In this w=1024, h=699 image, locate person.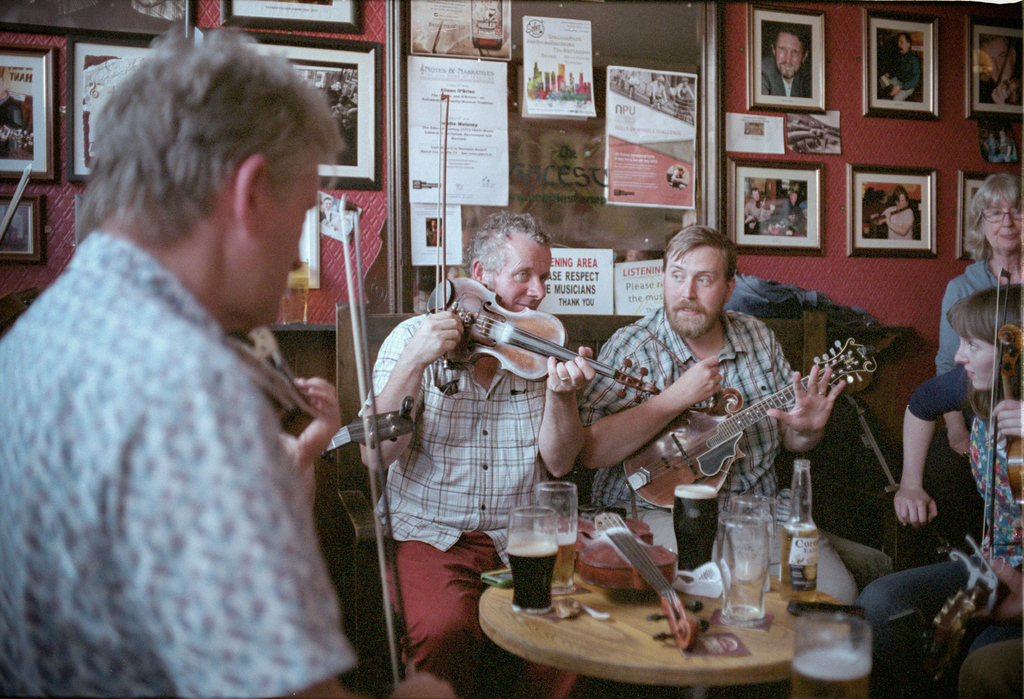
Bounding box: l=861, t=186, r=874, b=197.
